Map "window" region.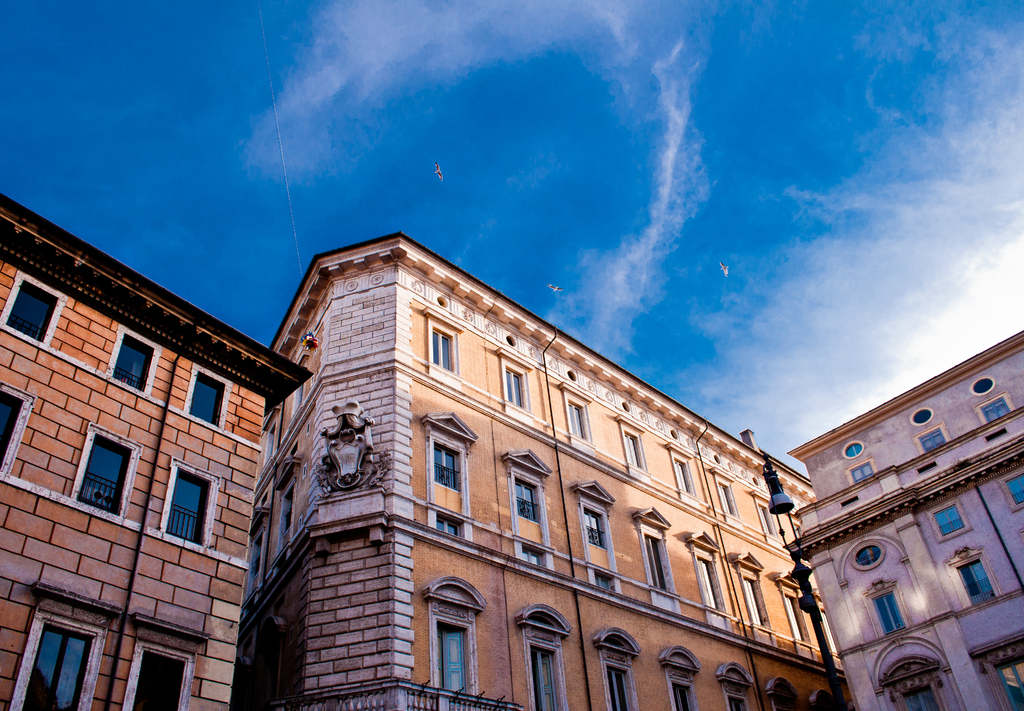
Mapped to detection(70, 446, 132, 518).
